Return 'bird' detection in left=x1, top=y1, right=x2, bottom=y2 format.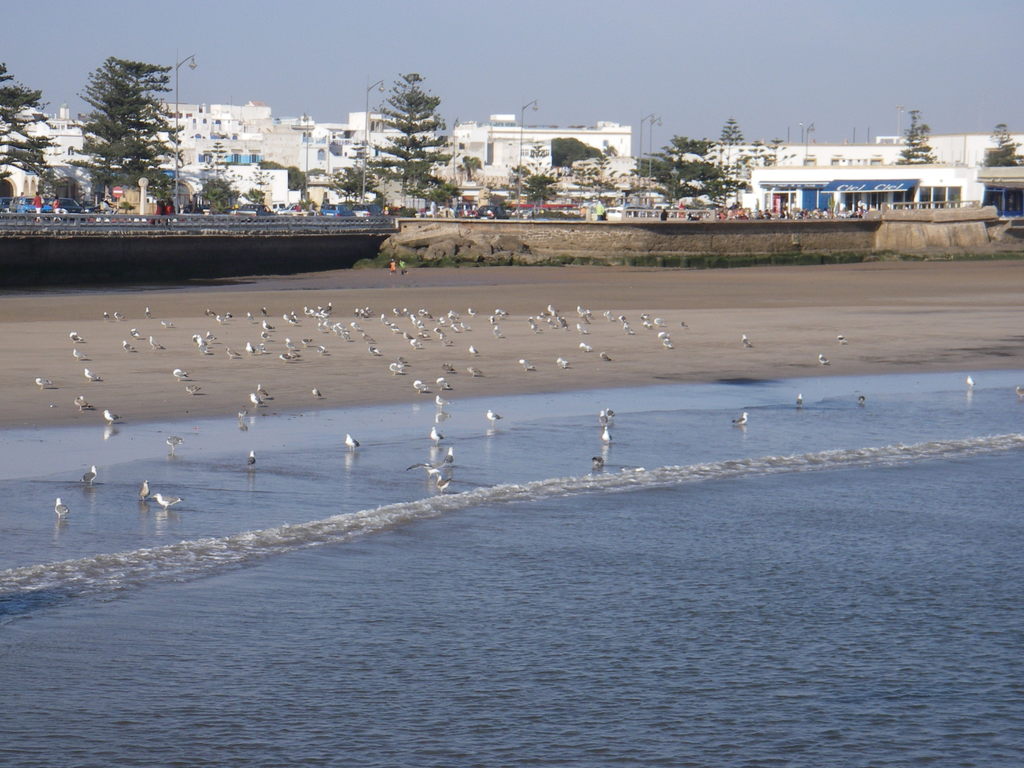
left=543, top=317, right=556, bottom=326.
